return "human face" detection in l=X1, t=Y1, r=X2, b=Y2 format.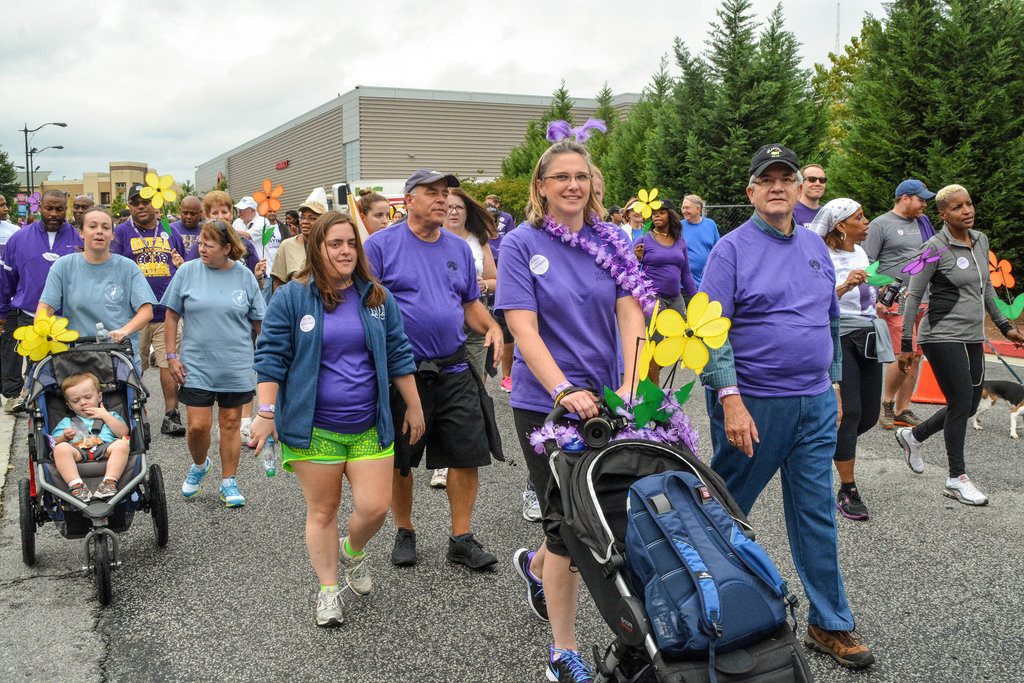
l=751, t=167, r=800, b=213.
